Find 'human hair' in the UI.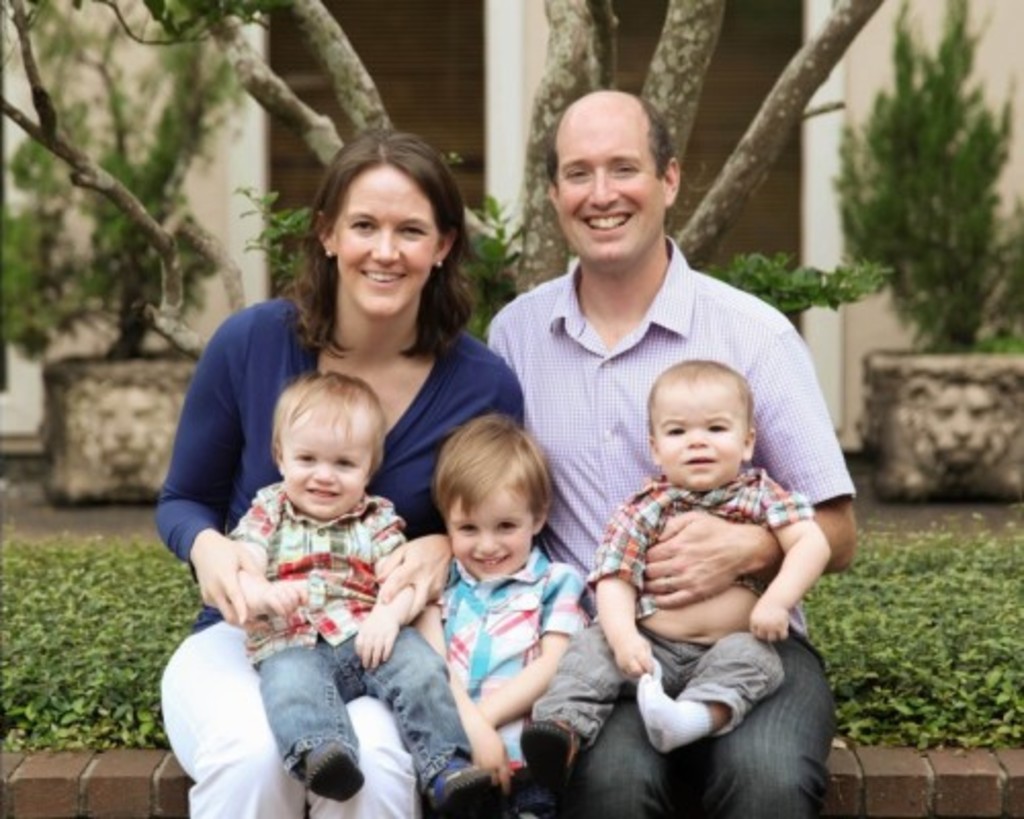
UI element at (left=641, top=356, right=756, bottom=428).
